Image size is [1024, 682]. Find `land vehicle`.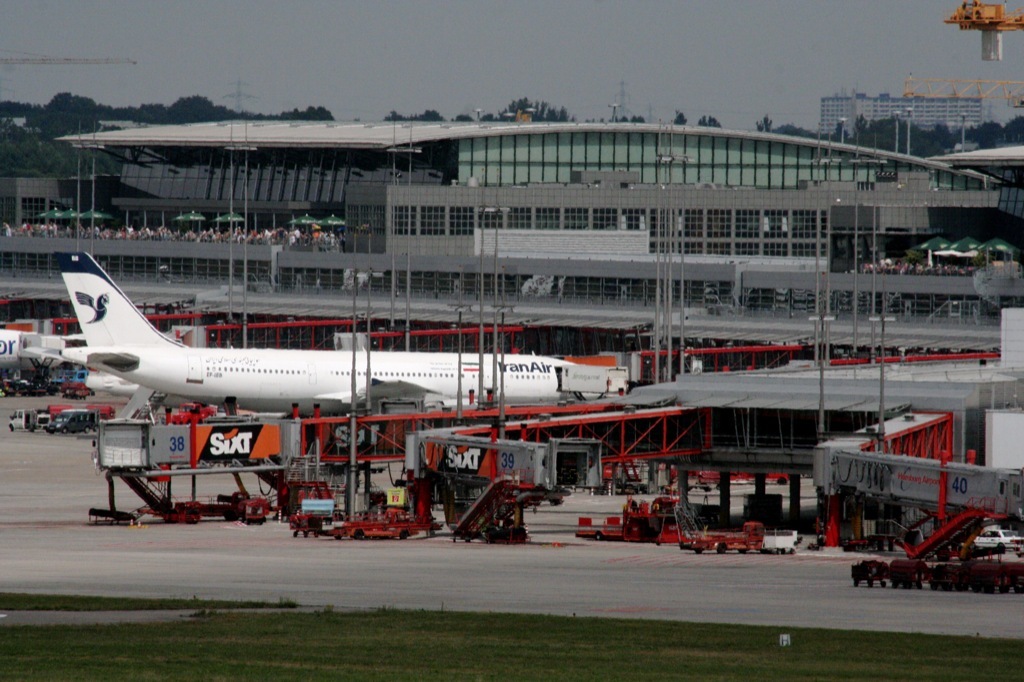
left=58, top=382, right=89, bottom=402.
